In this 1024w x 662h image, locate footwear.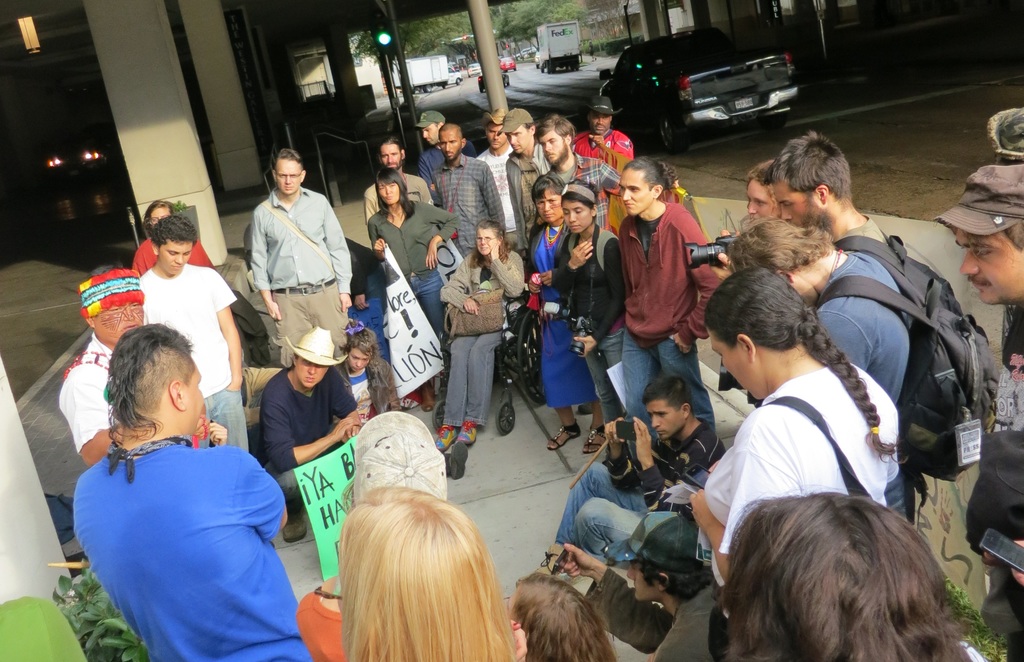
Bounding box: l=278, t=503, r=321, b=539.
